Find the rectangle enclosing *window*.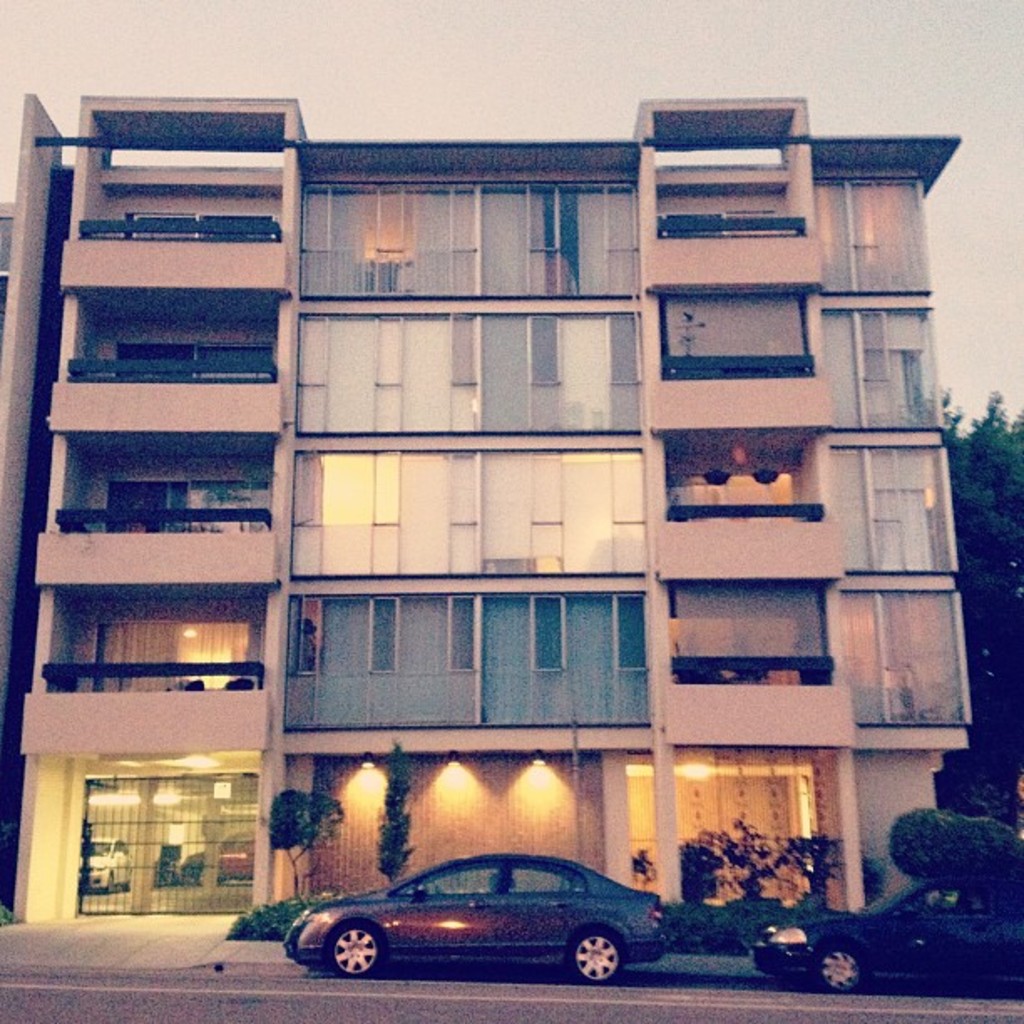
<box>289,447,643,572</box>.
